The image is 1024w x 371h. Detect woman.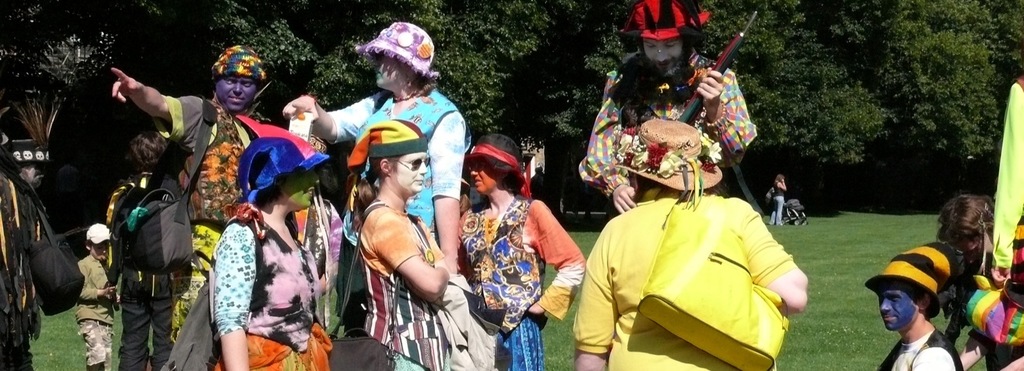
Detection: [941, 194, 1023, 370].
